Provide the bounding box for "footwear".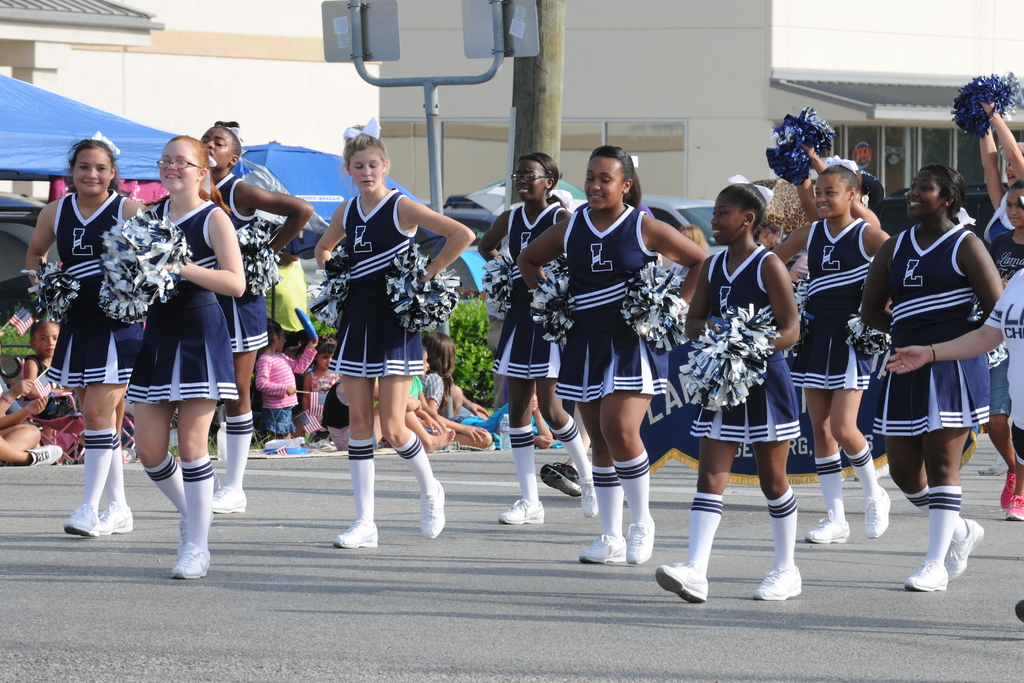
x1=903, y1=559, x2=950, y2=593.
